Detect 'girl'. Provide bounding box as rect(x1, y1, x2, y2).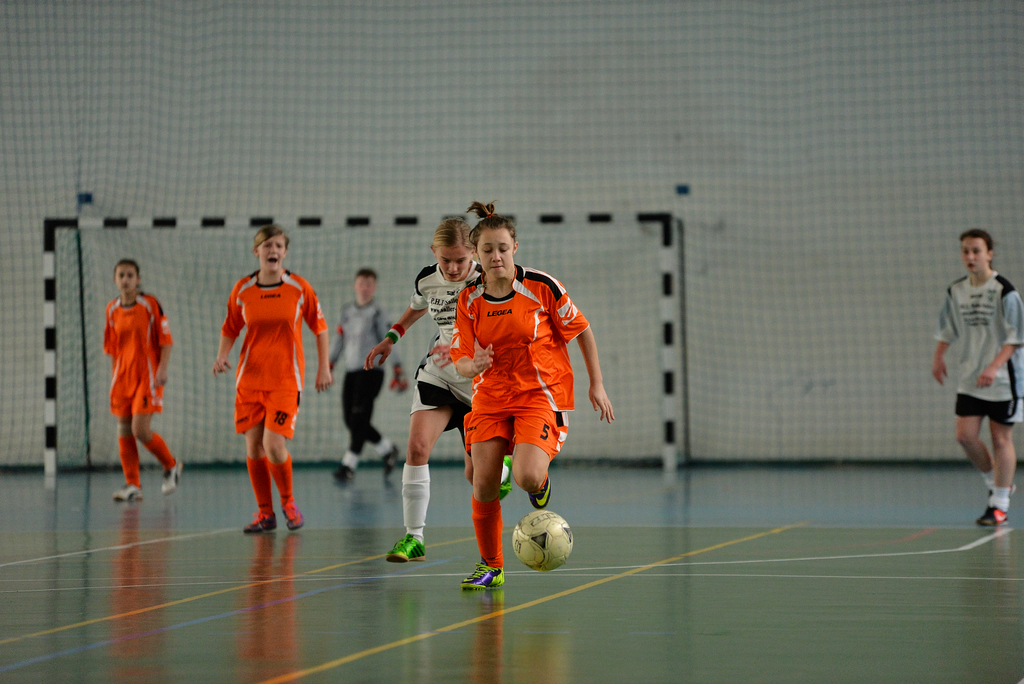
rect(362, 218, 501, 557).
